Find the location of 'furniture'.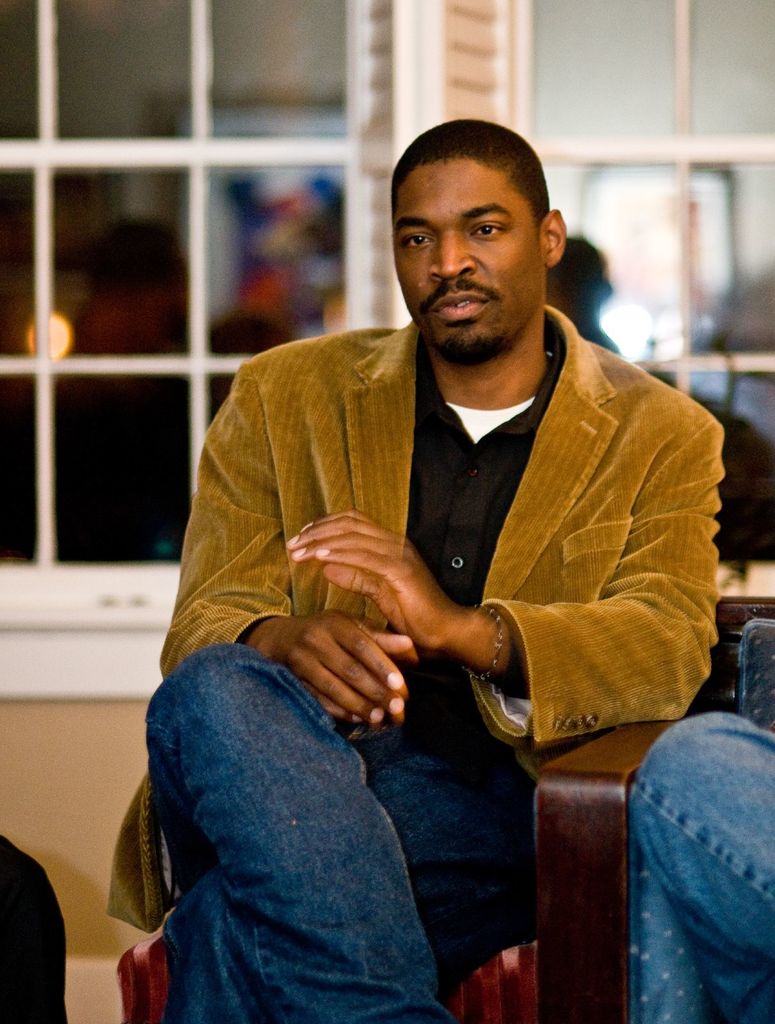
Location: bbox=(532, 594, 774, 1023).
